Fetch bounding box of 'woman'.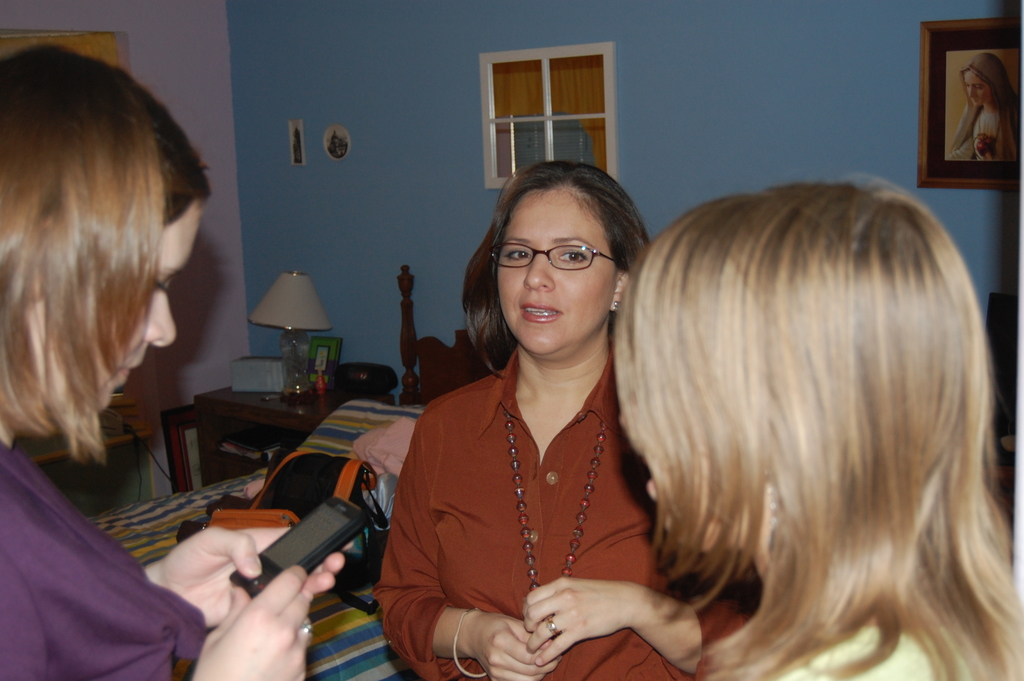
Bbox: (0,45,378,680).
